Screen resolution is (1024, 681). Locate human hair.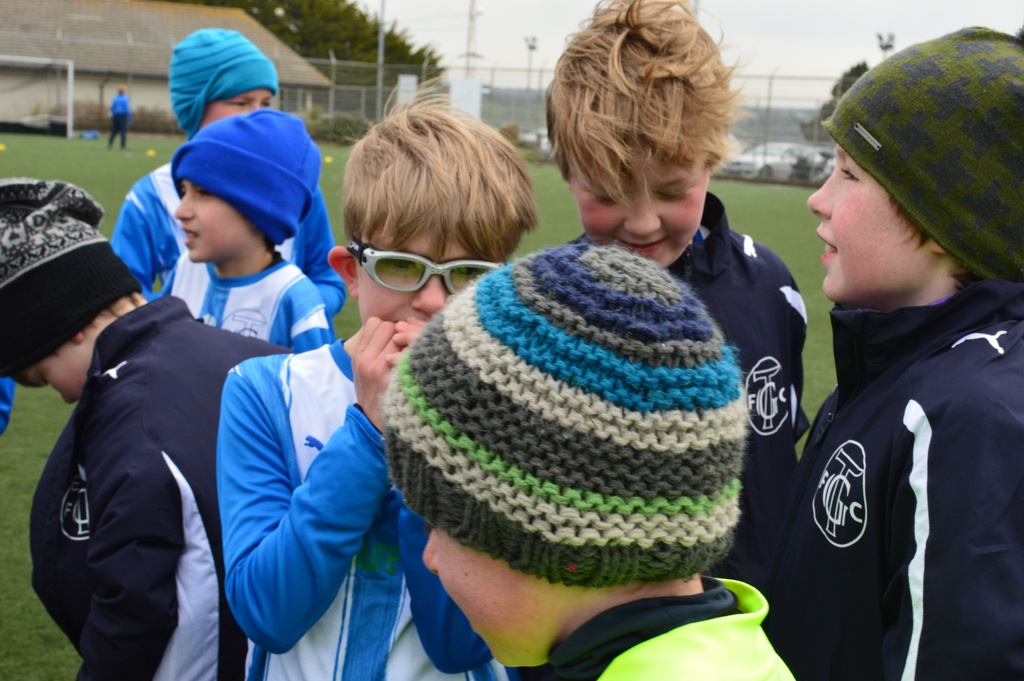
(557, 0, 746, 233).
